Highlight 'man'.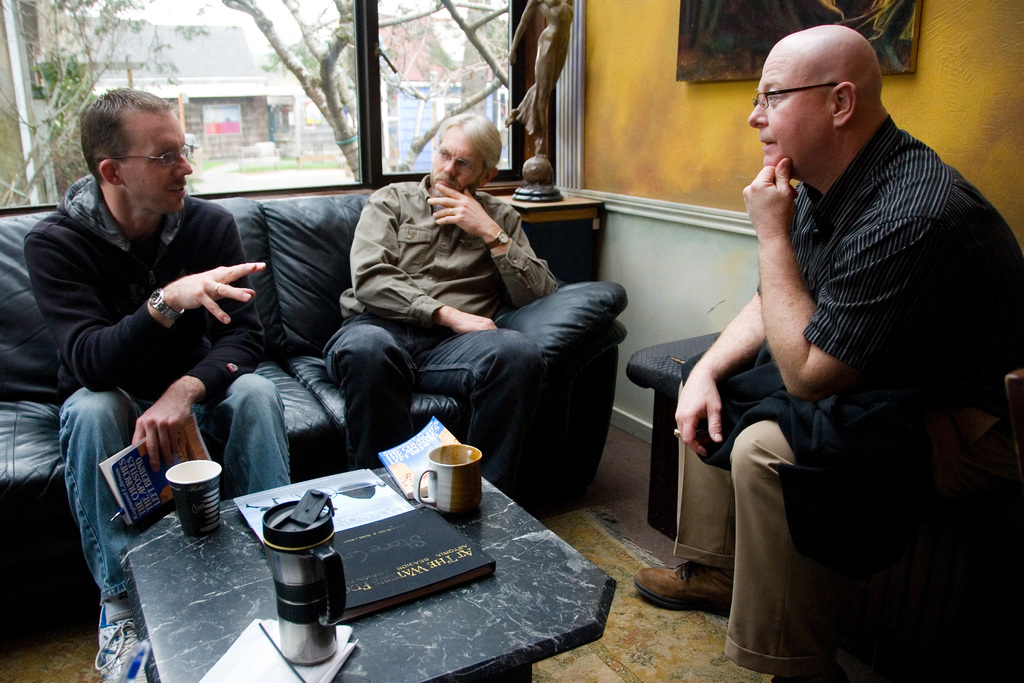
Highlighted region: bbox(320, 107, 552, 470).
